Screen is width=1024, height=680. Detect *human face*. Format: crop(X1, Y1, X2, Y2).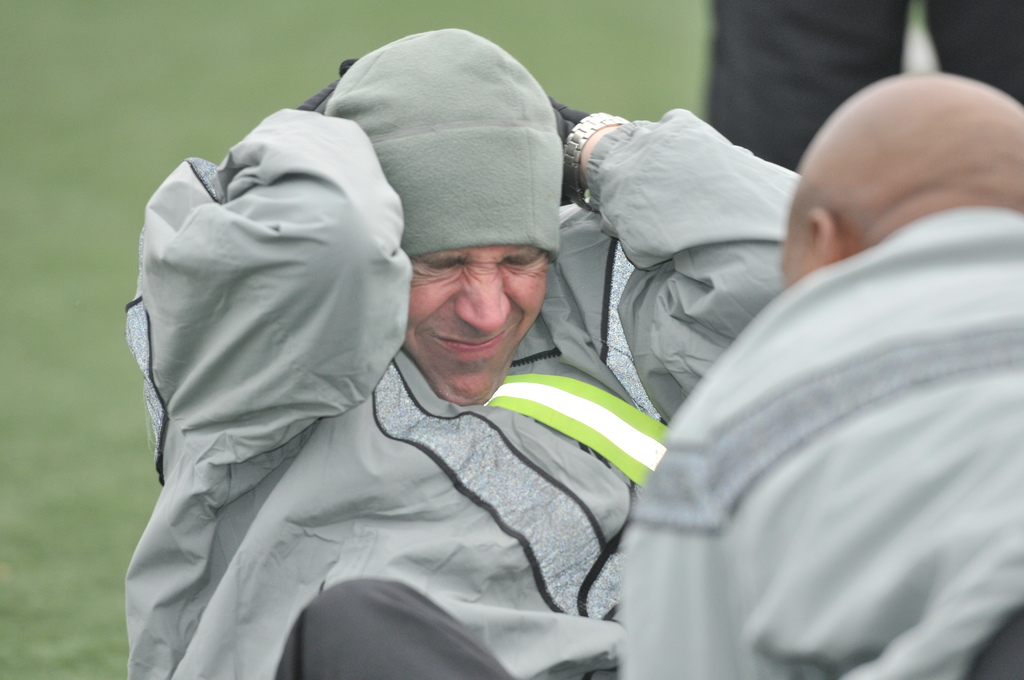
crop(404, 248, 543, 403).
